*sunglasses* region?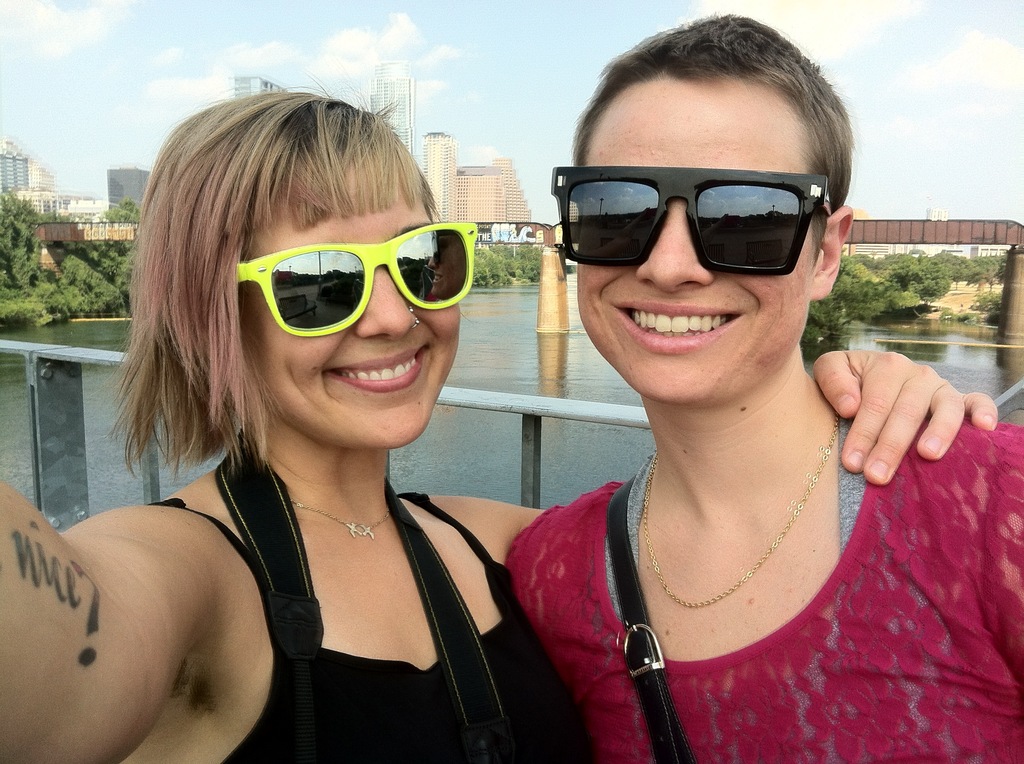
552/168/833/274
